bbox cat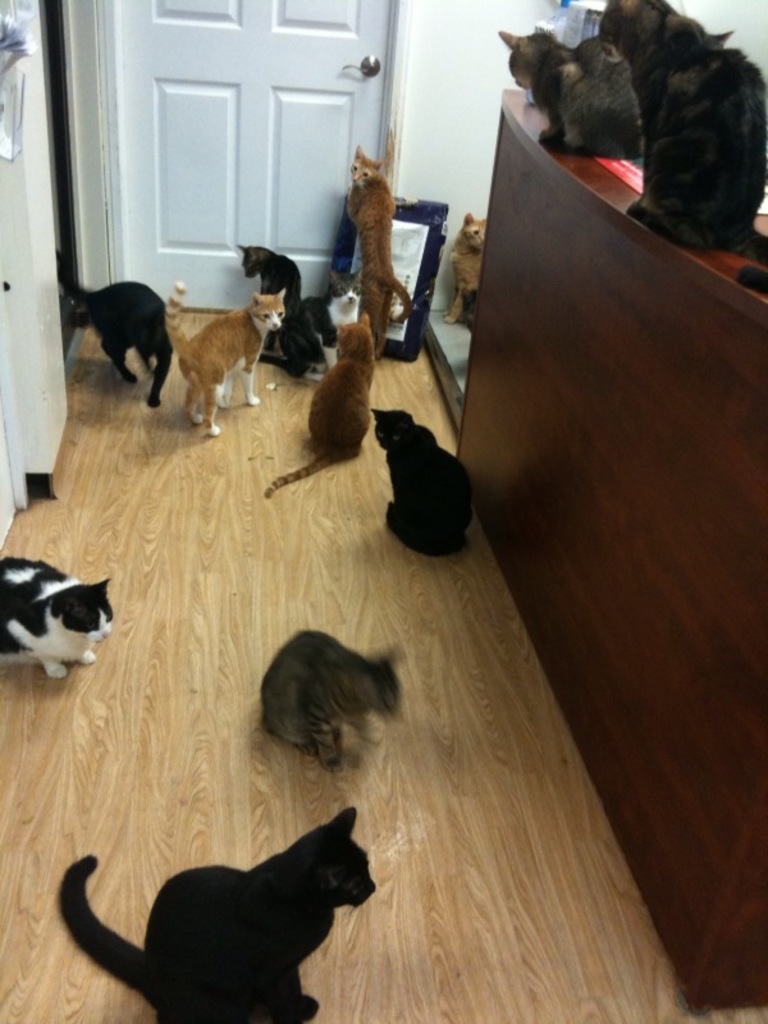
bbox=[372, 407, 472, 563]
